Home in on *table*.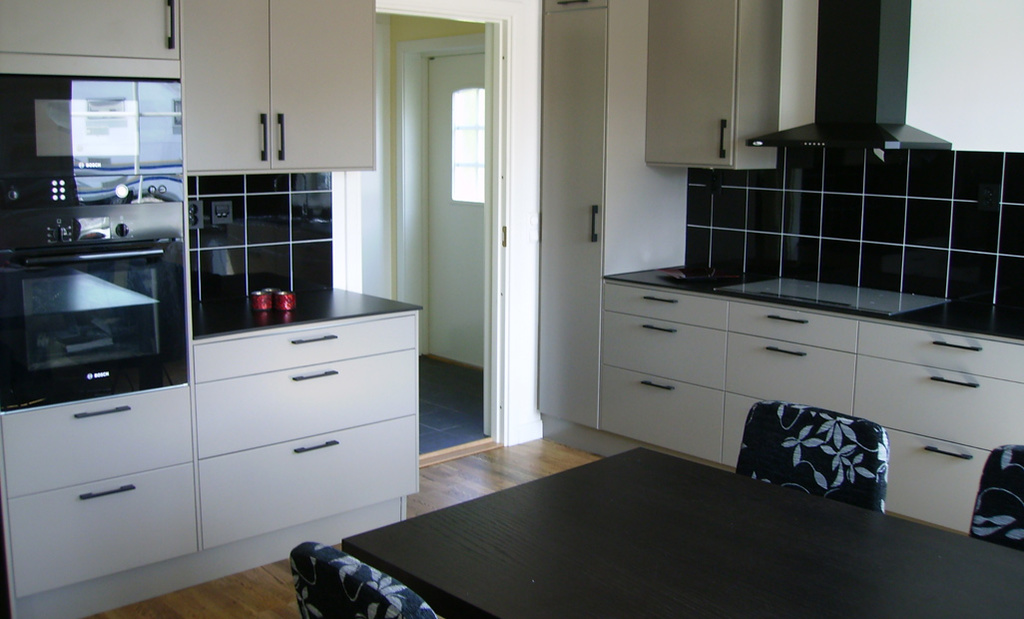
Homed in at 339 447 1023 618.
